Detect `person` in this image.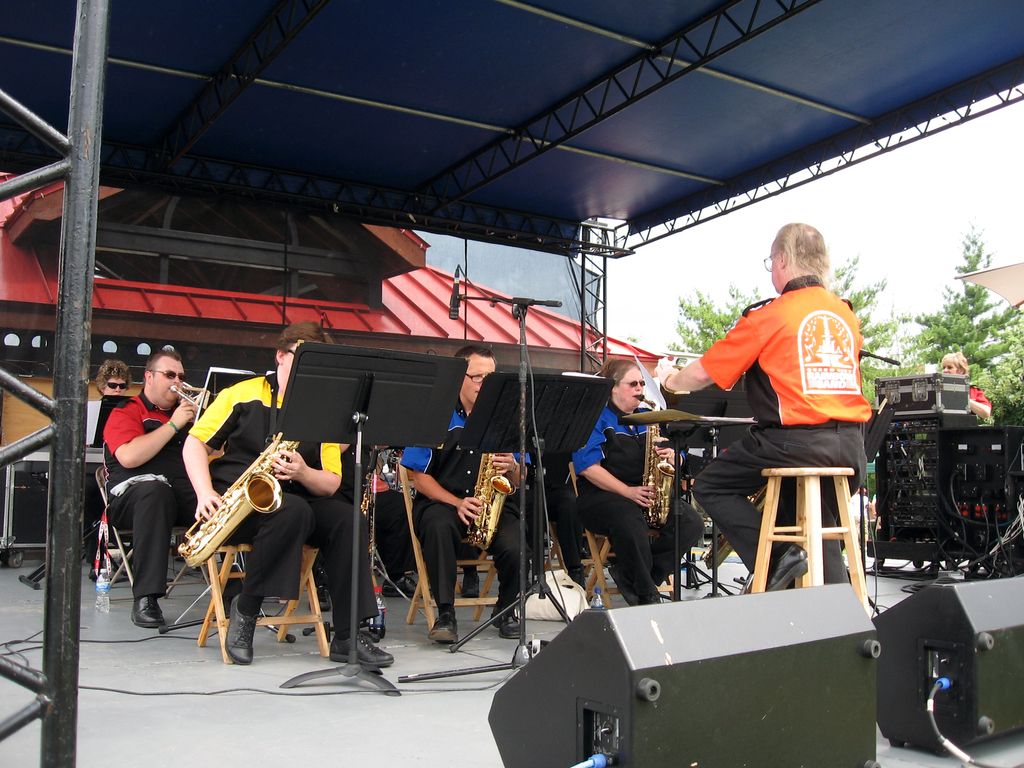
Detection: box=[400, 344, 532, 642].
